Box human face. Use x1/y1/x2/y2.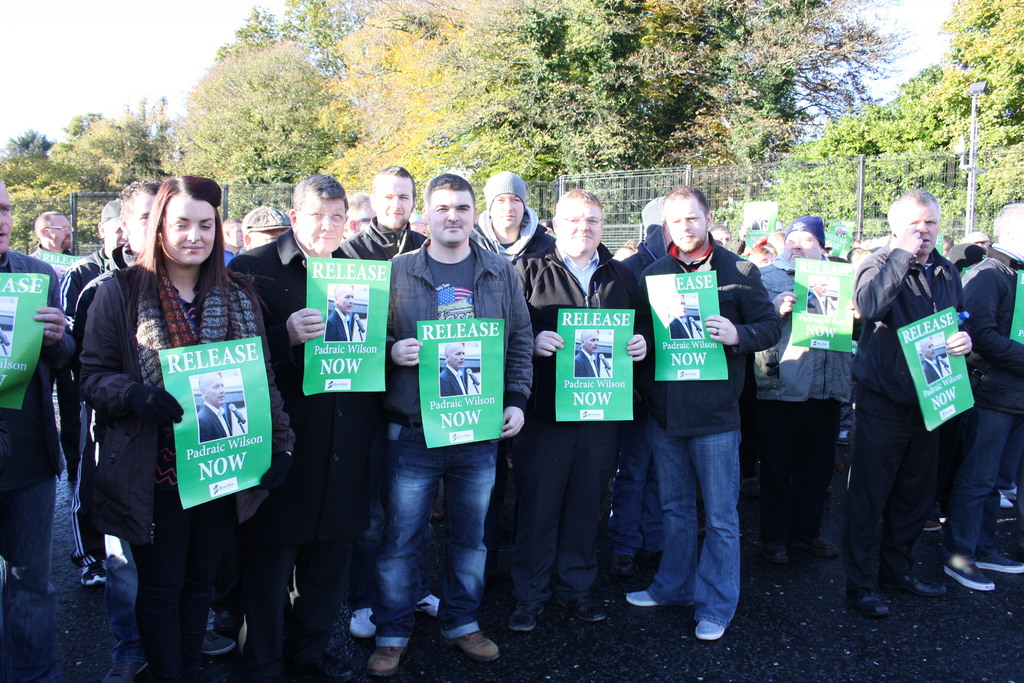
208/369/225/400.
